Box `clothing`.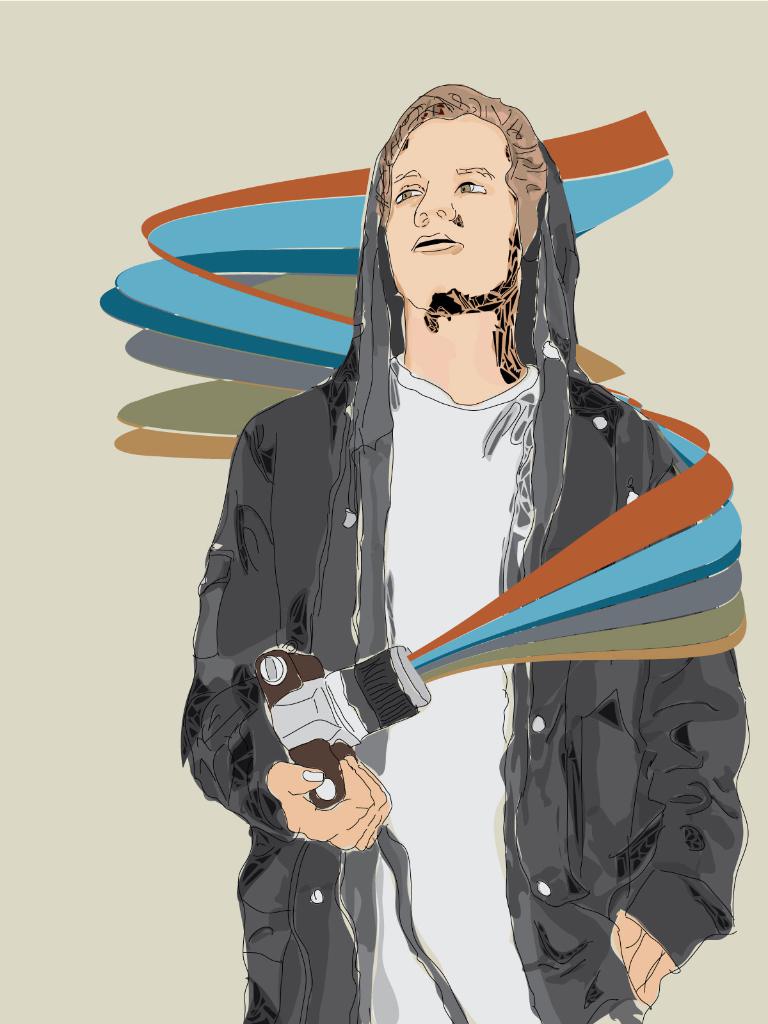
(148,164,721,957).
